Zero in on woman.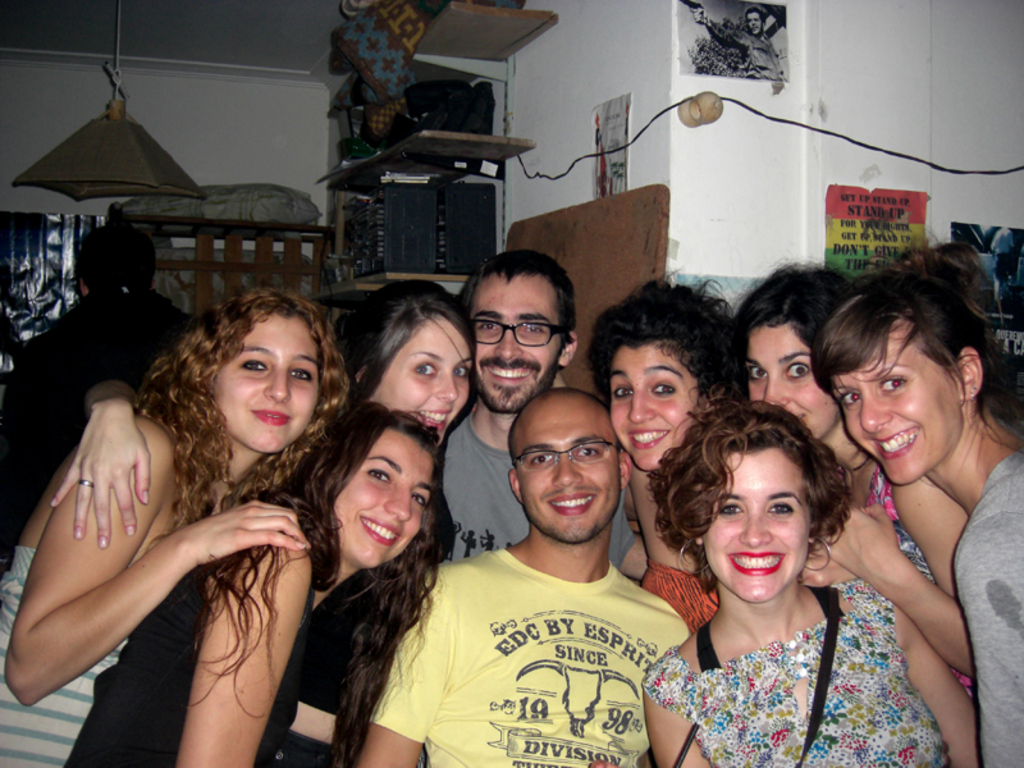
Zeroed in: detection(585, 266, 749, 635).
